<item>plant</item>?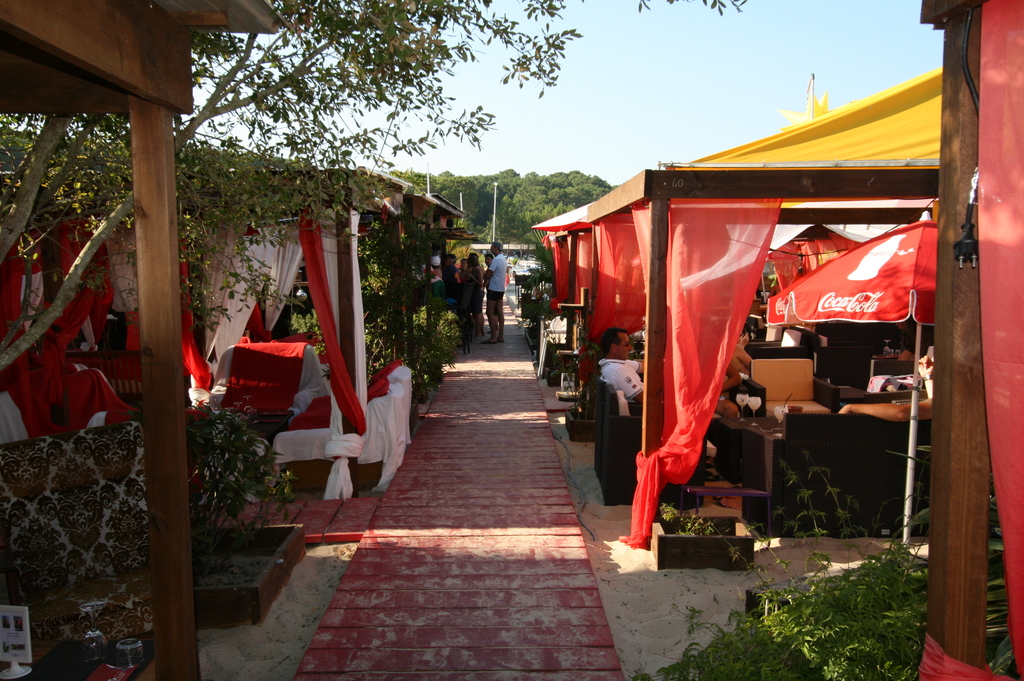
<region>269, 285, 332, 341</region>
